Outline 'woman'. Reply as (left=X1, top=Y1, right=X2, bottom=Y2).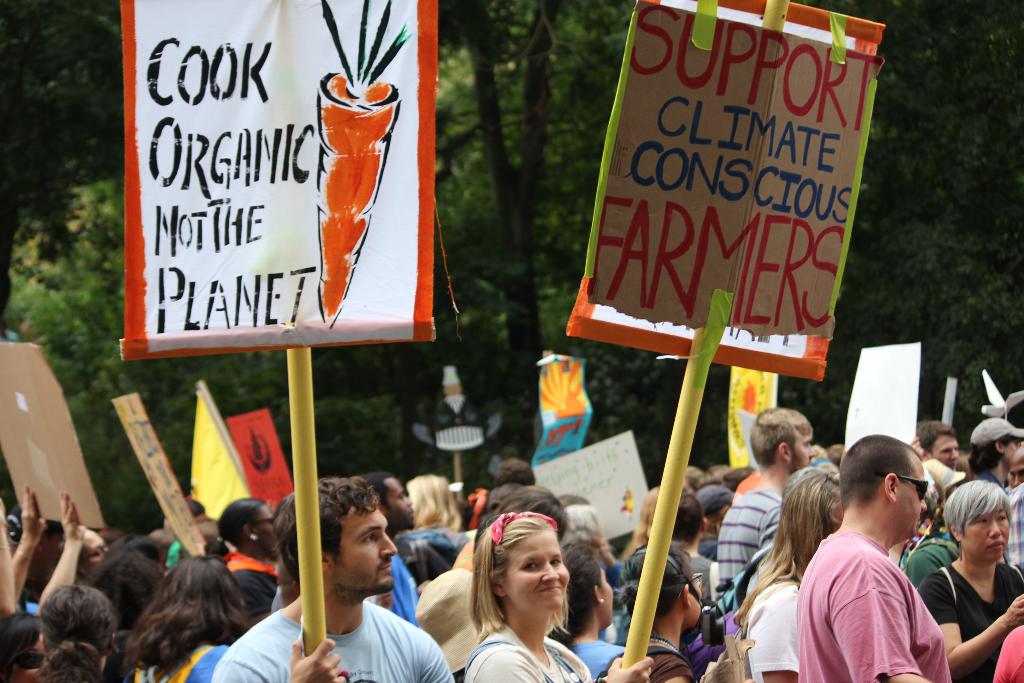
(left=616, top=479, right=665, bottom=561).
